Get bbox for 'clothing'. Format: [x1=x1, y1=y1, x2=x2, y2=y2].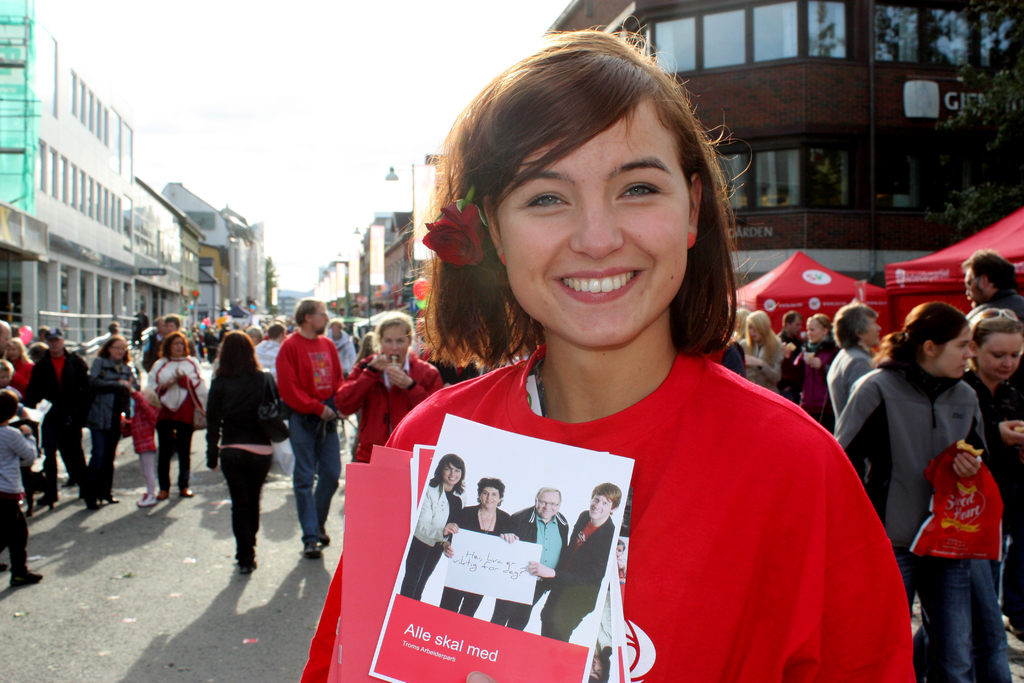
[x1=737, y1=331, x2=781, y2=395].
